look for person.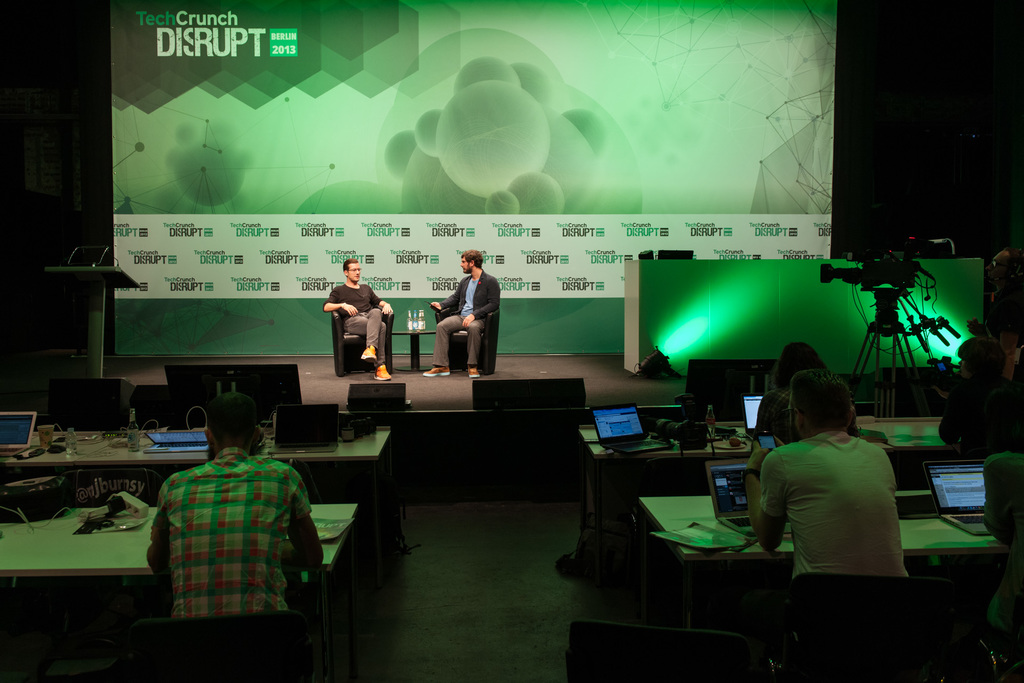
Found: 427:247:500:375.
